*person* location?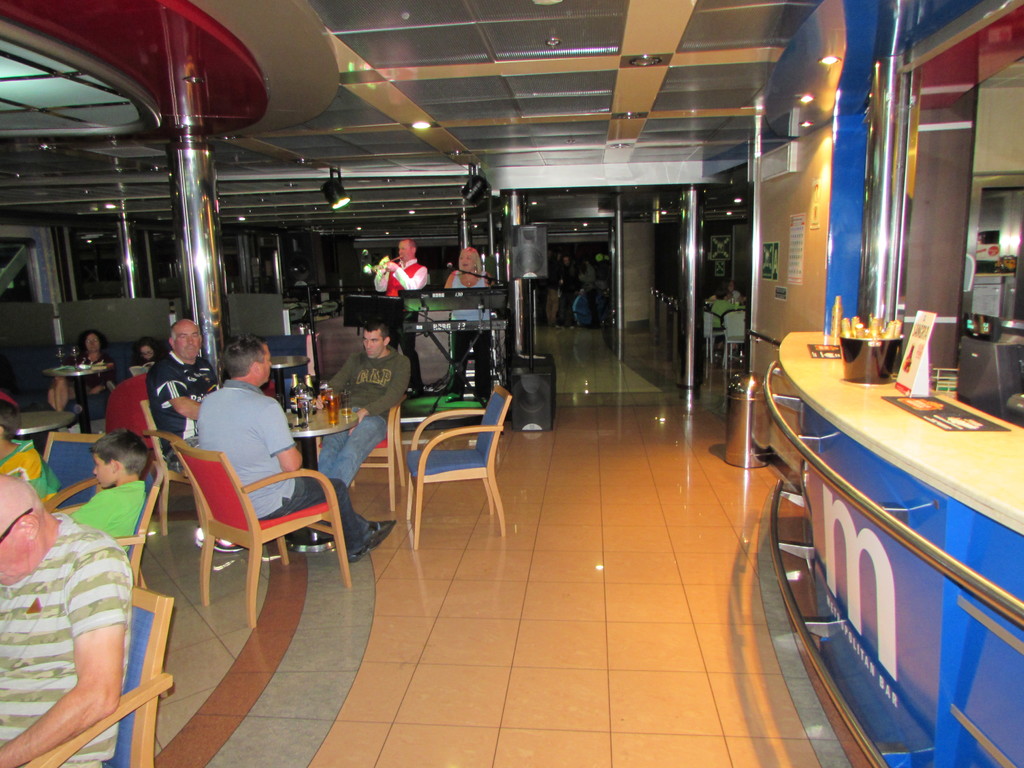
detection(310, 320, 401, 525)
